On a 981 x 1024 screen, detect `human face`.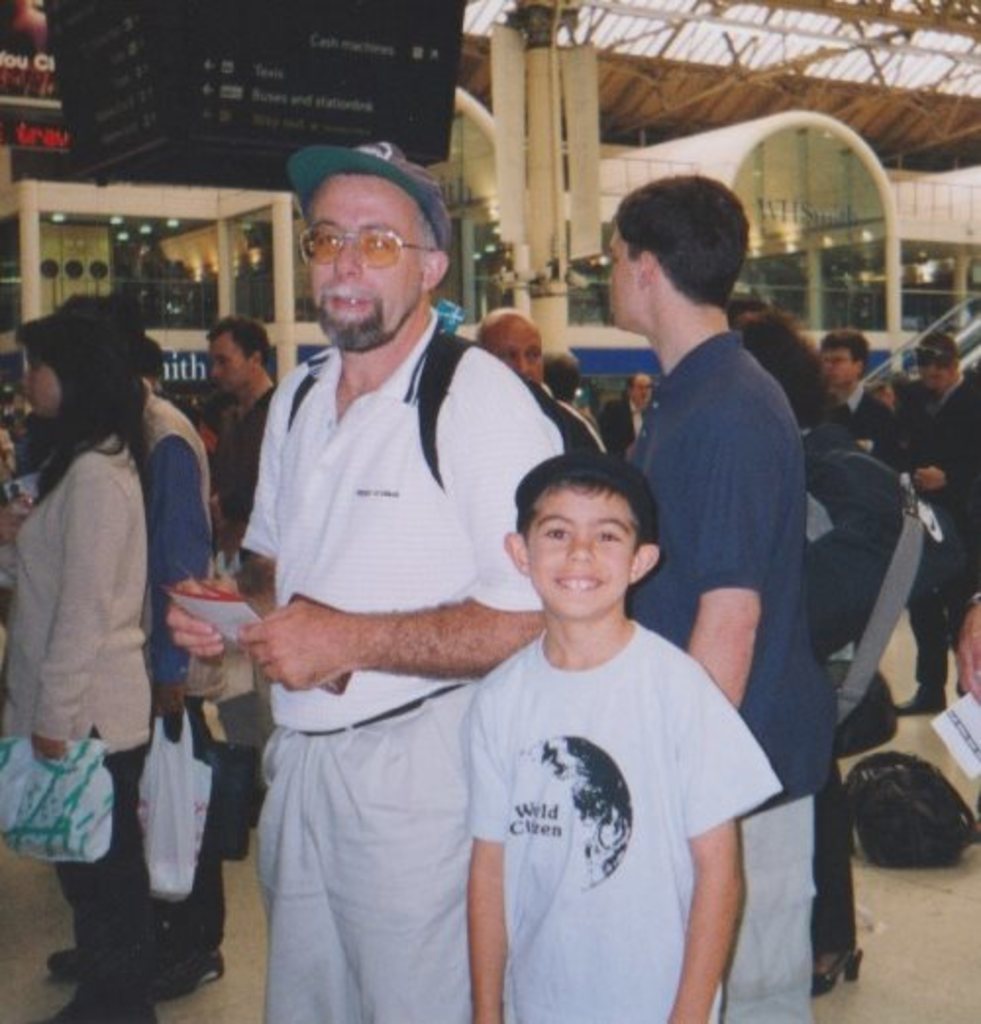
832:347:859:381.
